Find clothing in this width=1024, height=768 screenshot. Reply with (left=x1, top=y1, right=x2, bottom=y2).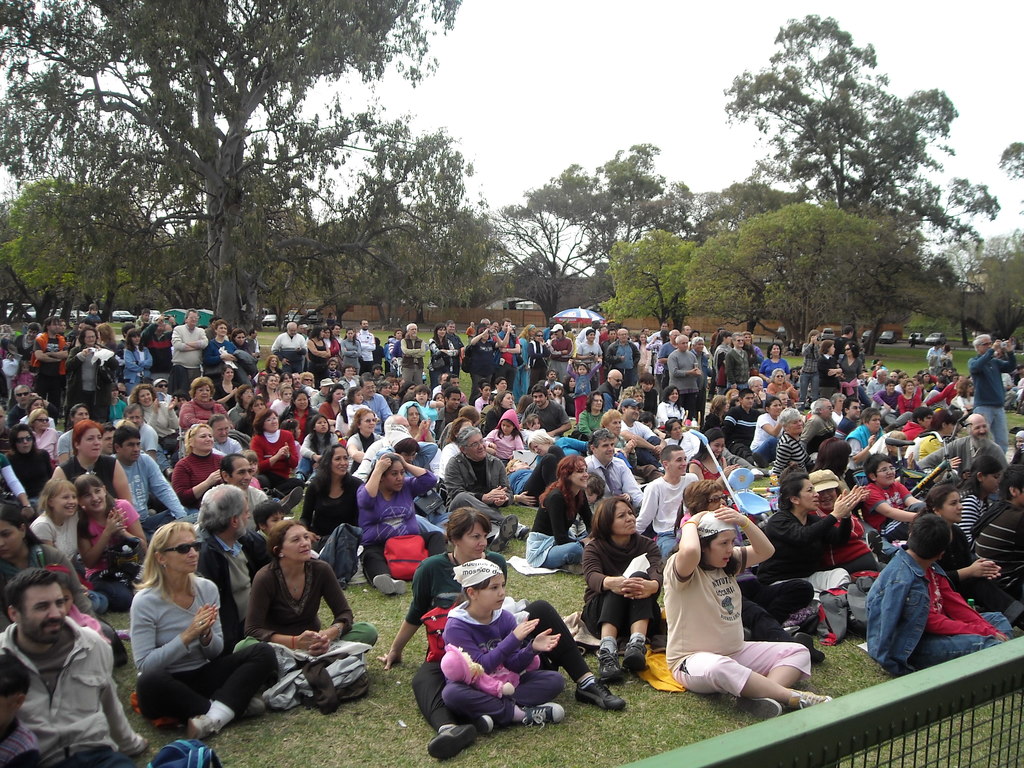
(left=177, top=447, right=232, bottom=508).
